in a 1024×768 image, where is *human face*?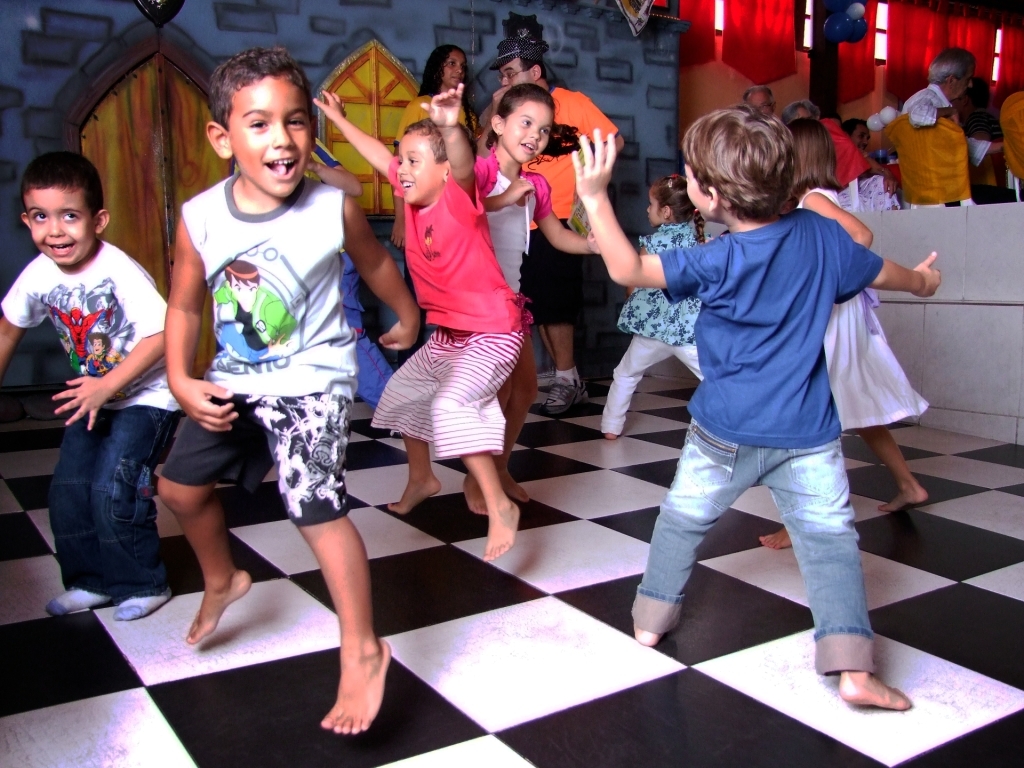
detection(225, 76, 312, 199).
